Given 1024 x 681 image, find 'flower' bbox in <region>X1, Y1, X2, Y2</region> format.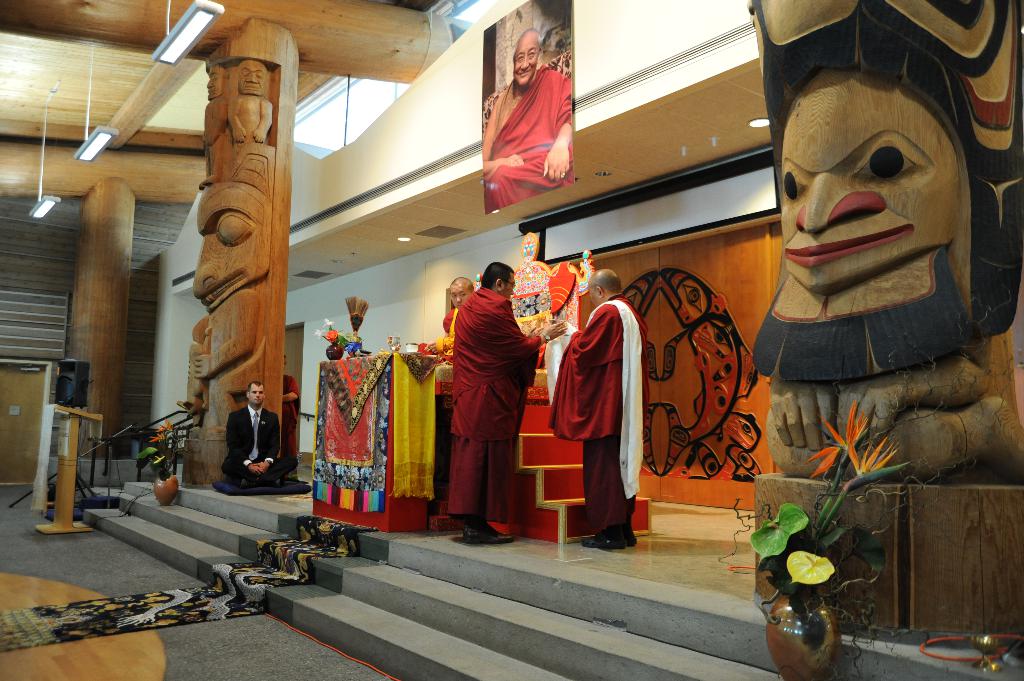
<region>324, 315, 335, 325</region>.
